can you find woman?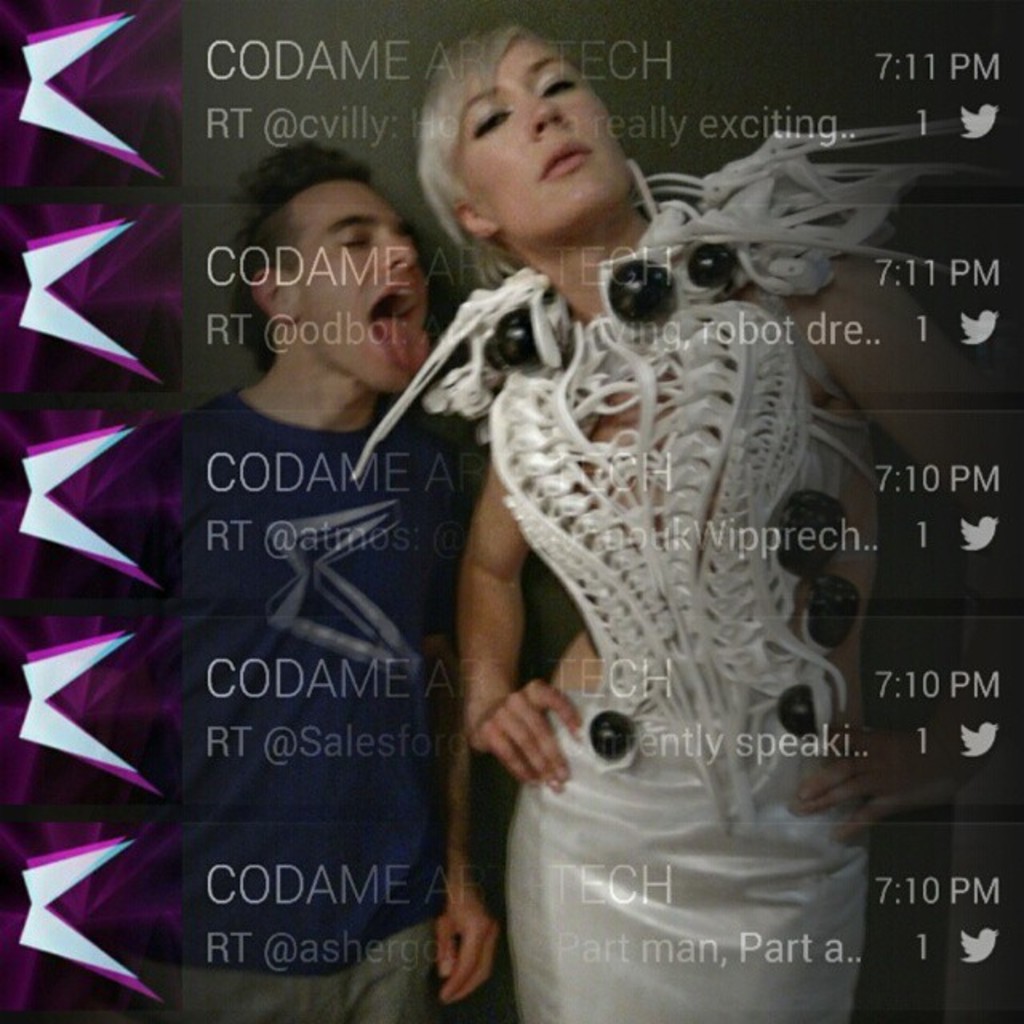
Yes, bounding box: {"x1": 390, "y1": 0, "x2": 1019, "y2": 1022}.
